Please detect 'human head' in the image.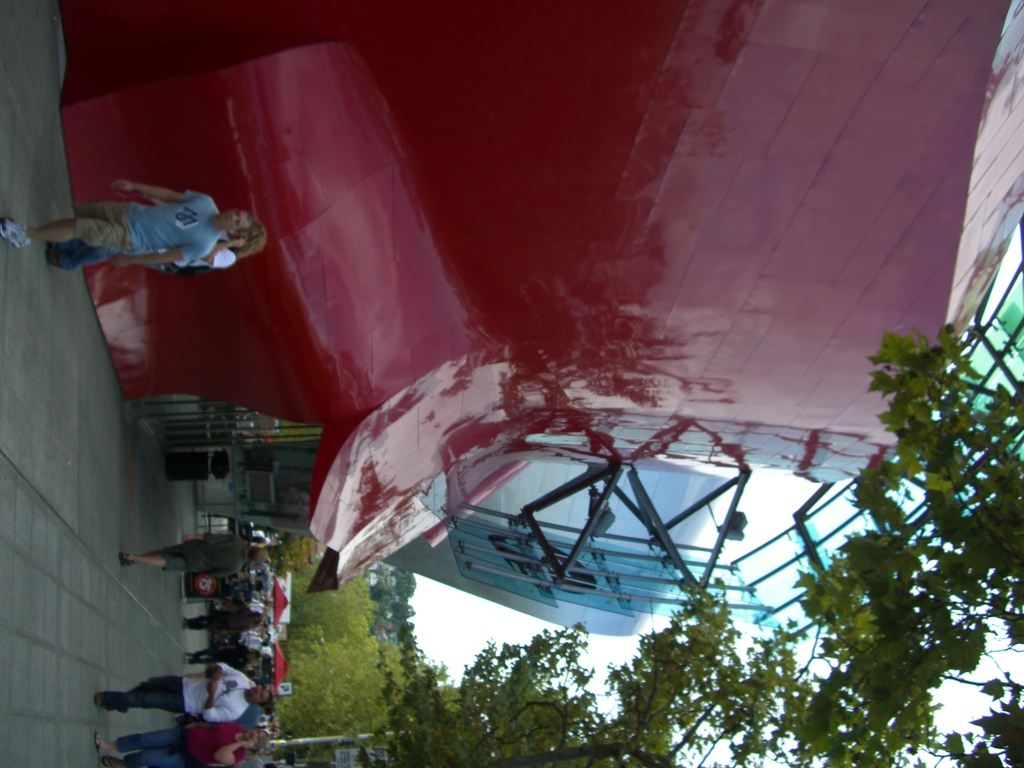
Rect(248, 648, 261, 662).
